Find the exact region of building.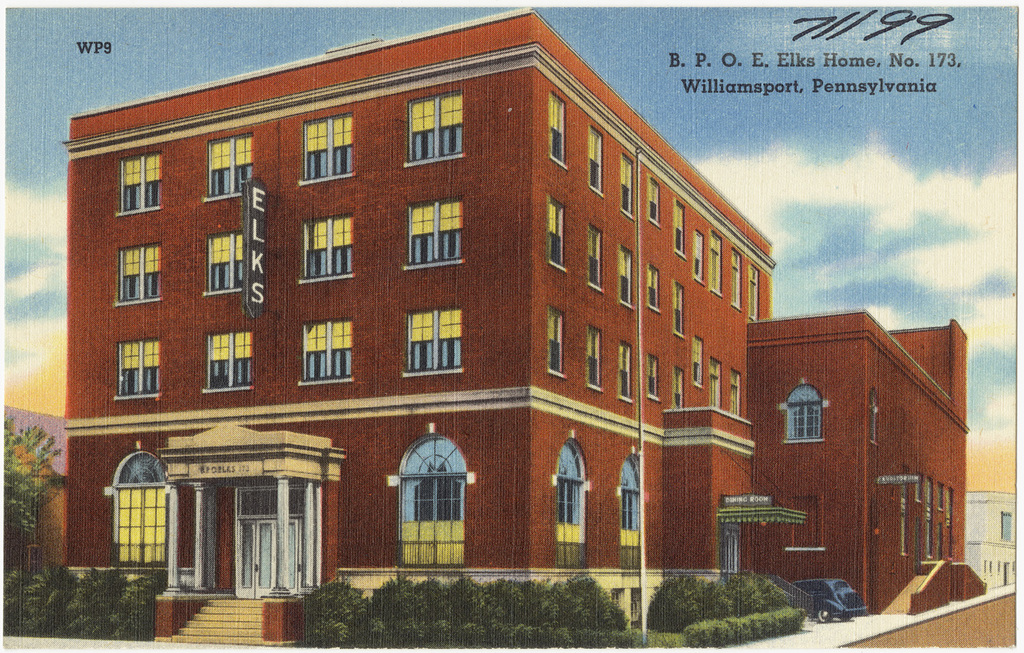
Exact region: l=963, t=484, r=1016, b=587.
